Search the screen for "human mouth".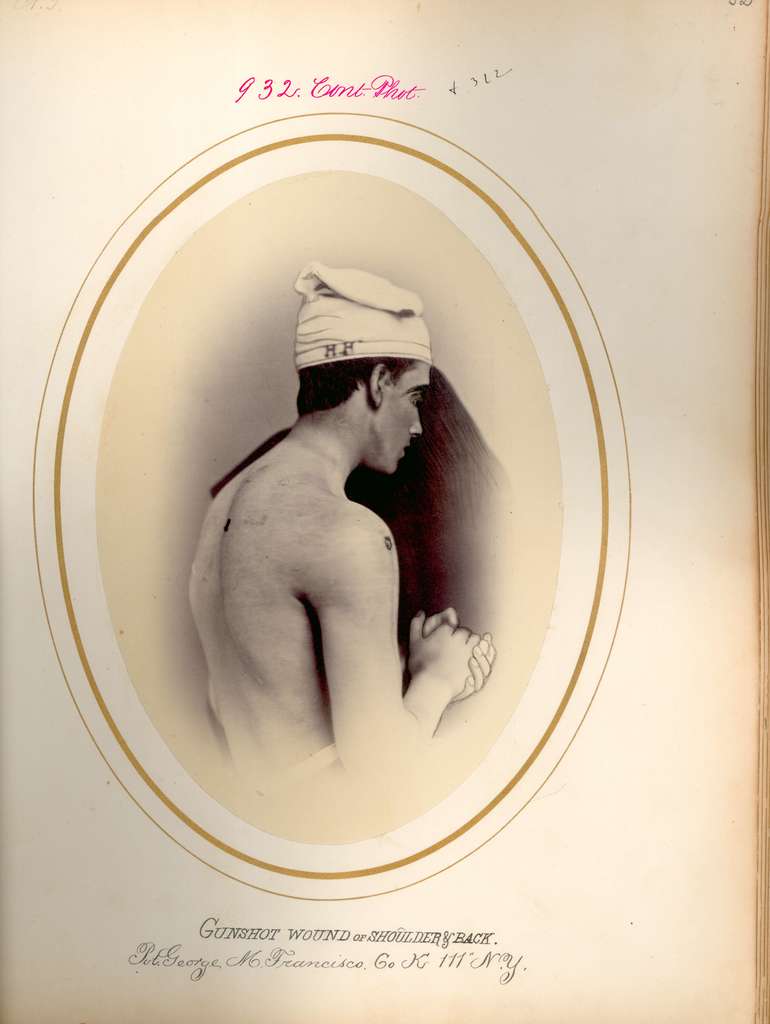
Found at [x1=403, y1=444, x2=408, y2=454].
